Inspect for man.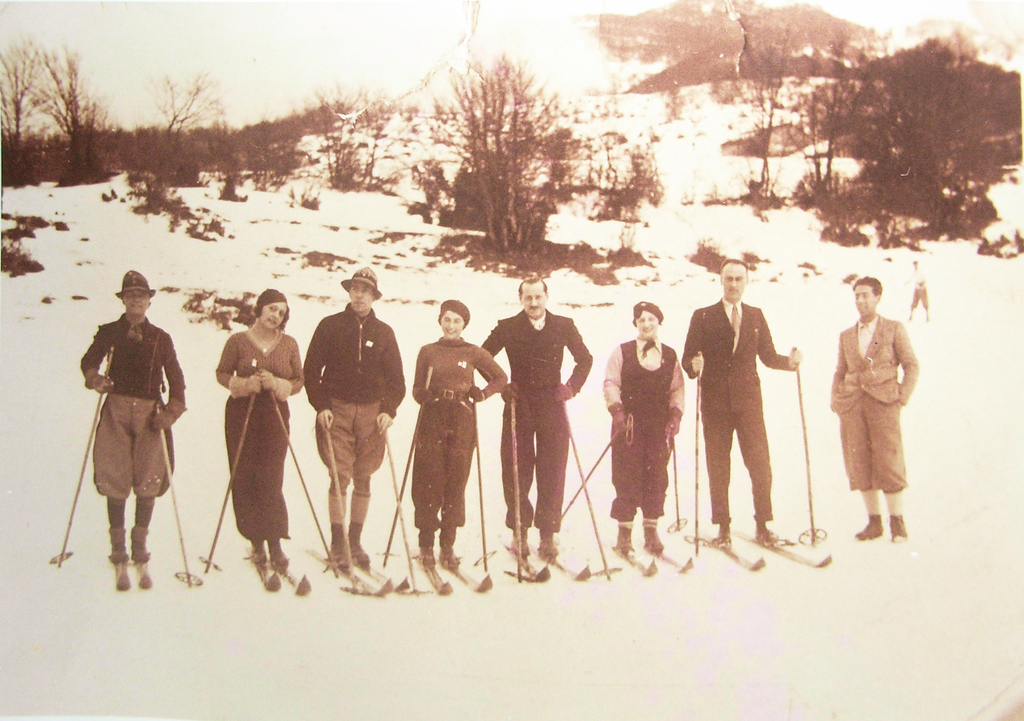
Inspection: [x1=911, y1=266, x2=930, y2=317].
